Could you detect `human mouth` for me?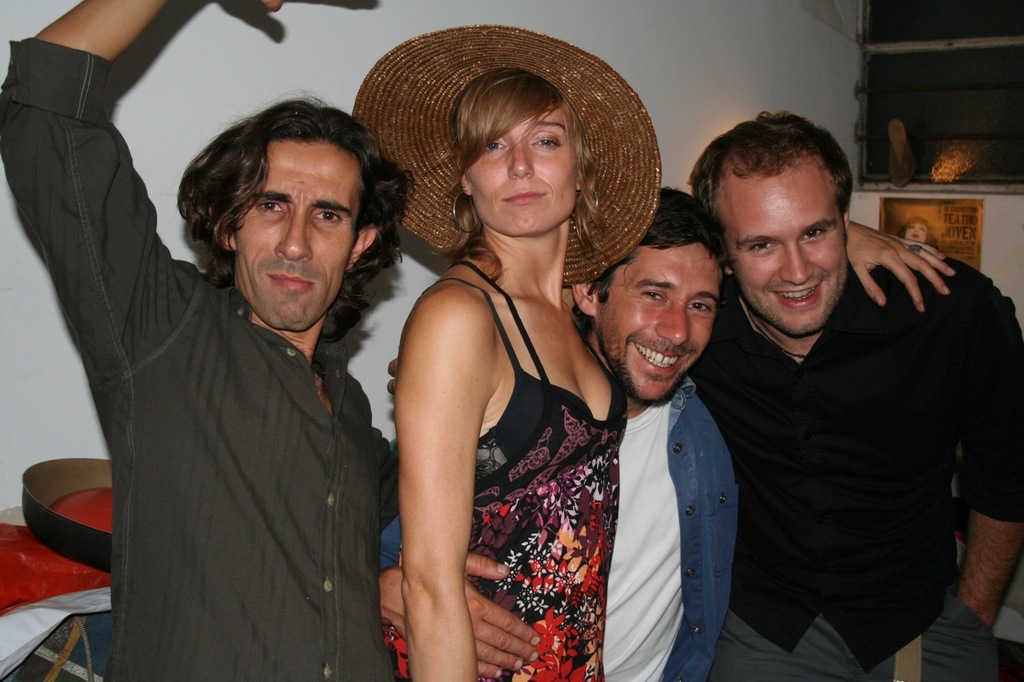
Detection result: bbox=[625, 331, 690, 372].
